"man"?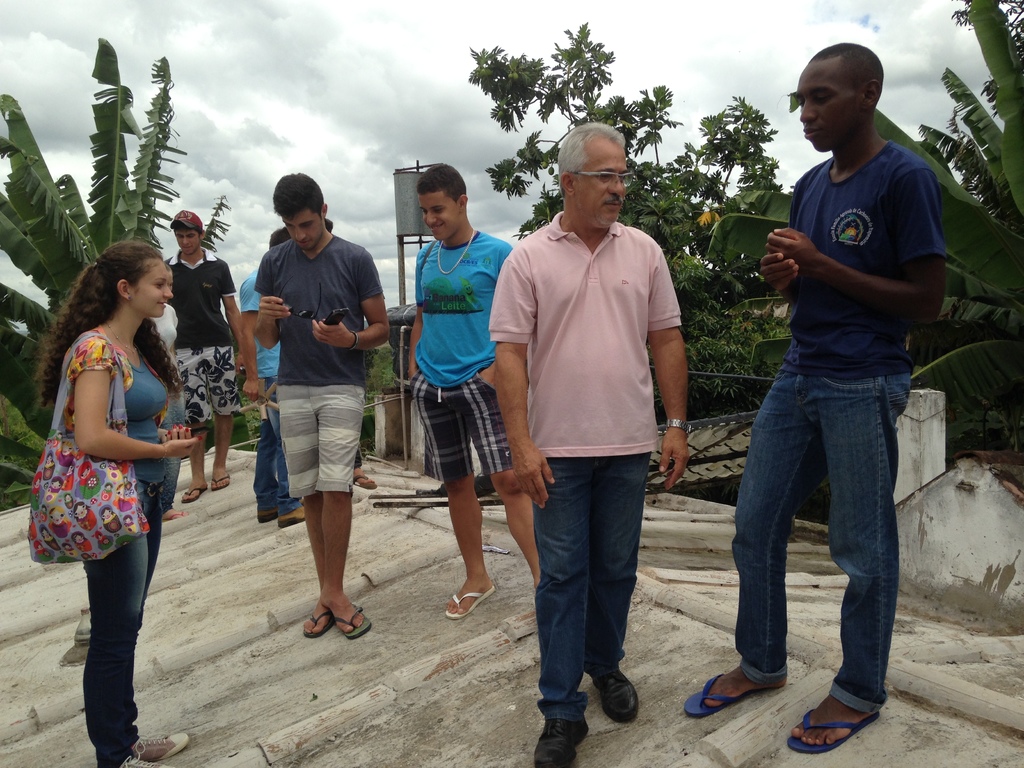
box=[241, 225, 309, 540]
